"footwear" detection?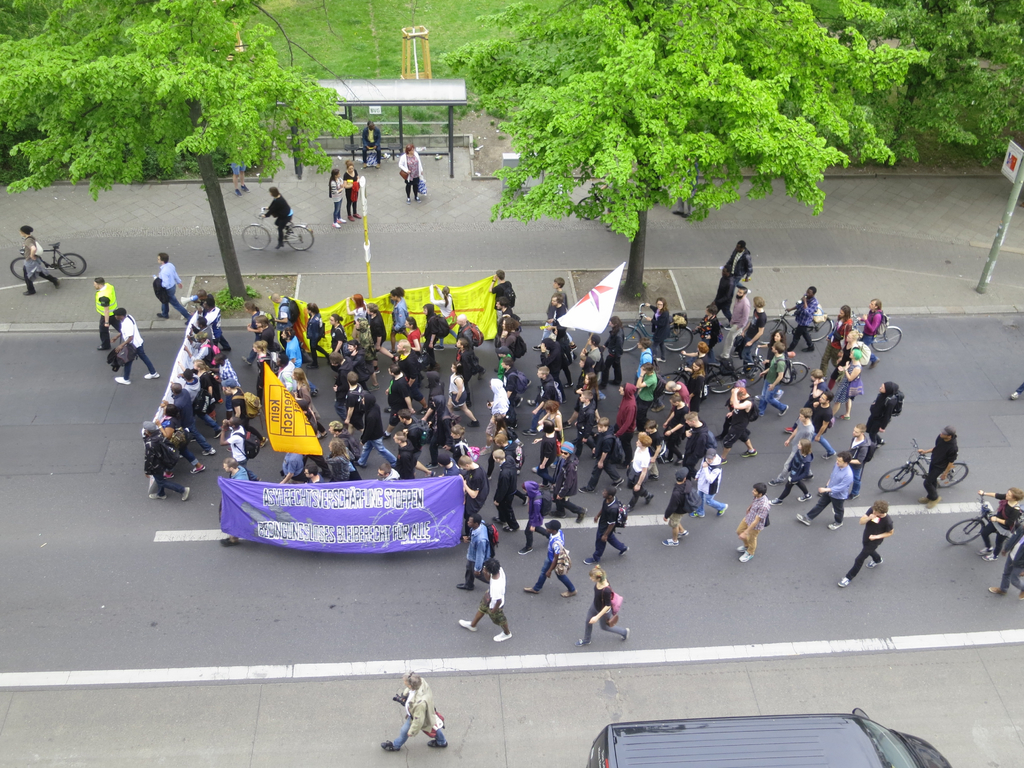
(427,469,436,478)
